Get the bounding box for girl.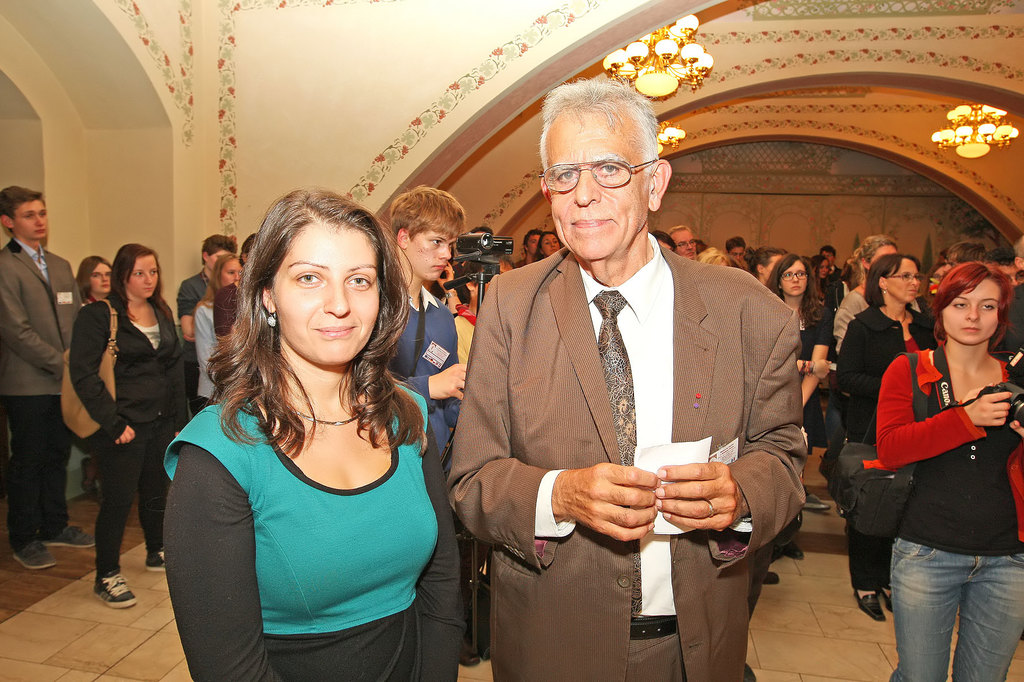
200/244/264/423.
